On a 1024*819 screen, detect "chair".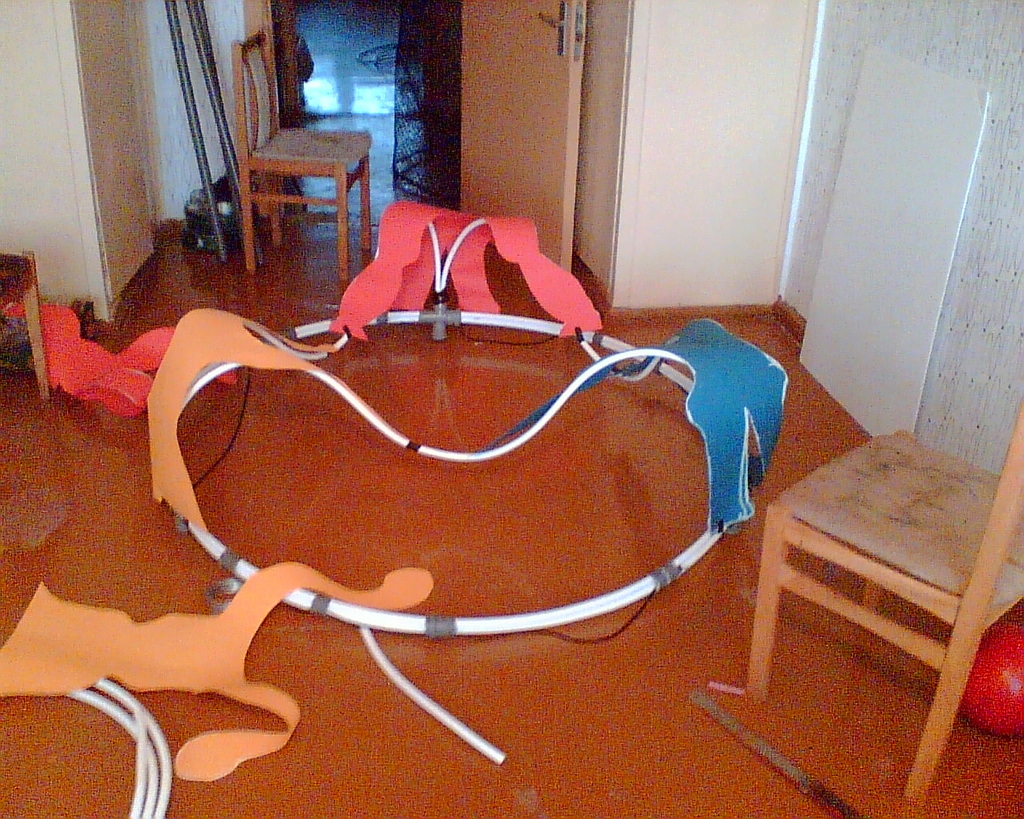
select_region(0, 249, 58, 413).
